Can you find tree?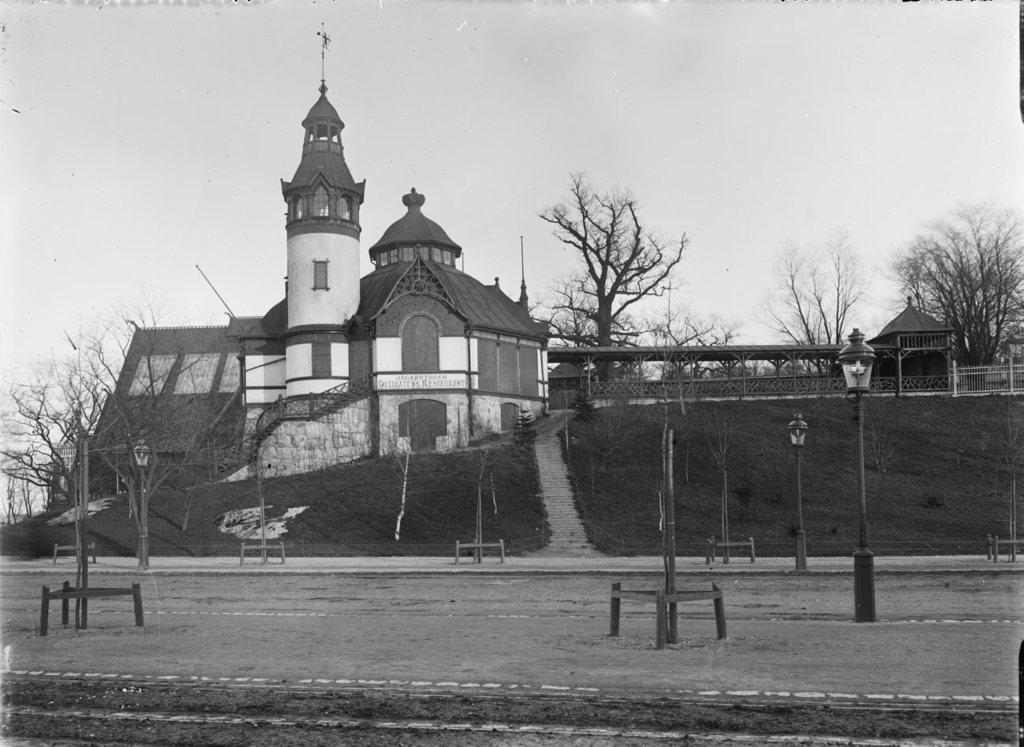
Yes, bounding box: bbox=[319, 384, 452, 545].
